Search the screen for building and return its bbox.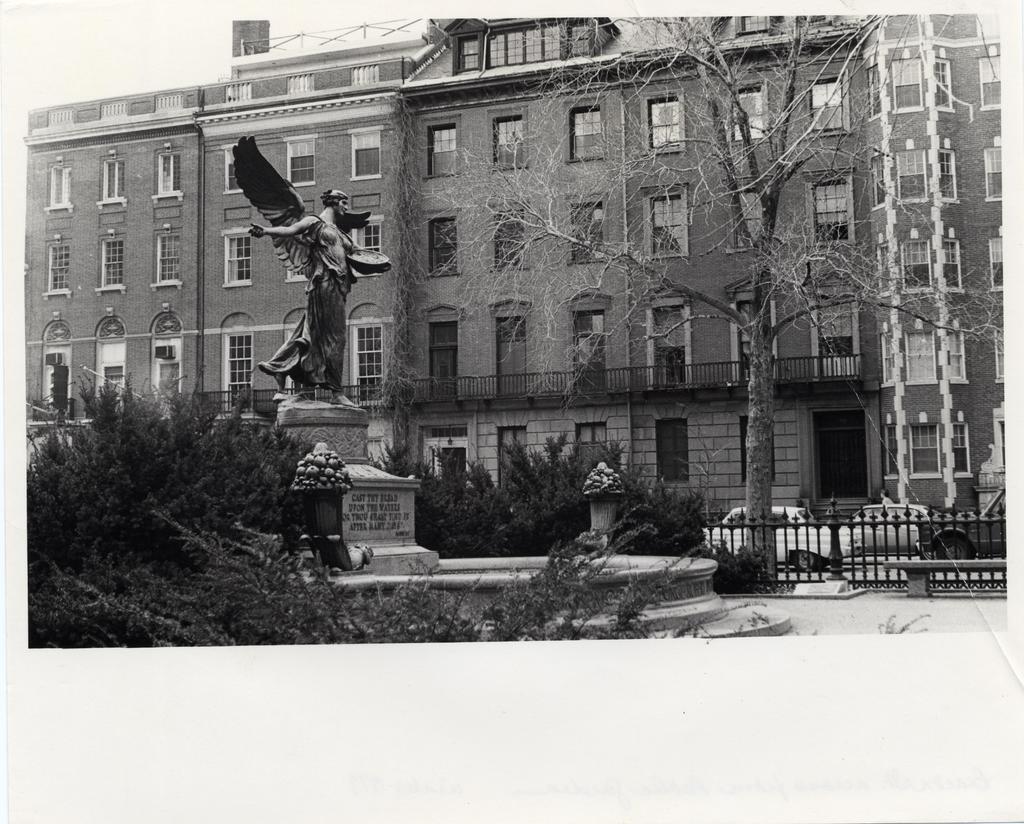
Found: <region>397, 10, 882, 525</region>.
